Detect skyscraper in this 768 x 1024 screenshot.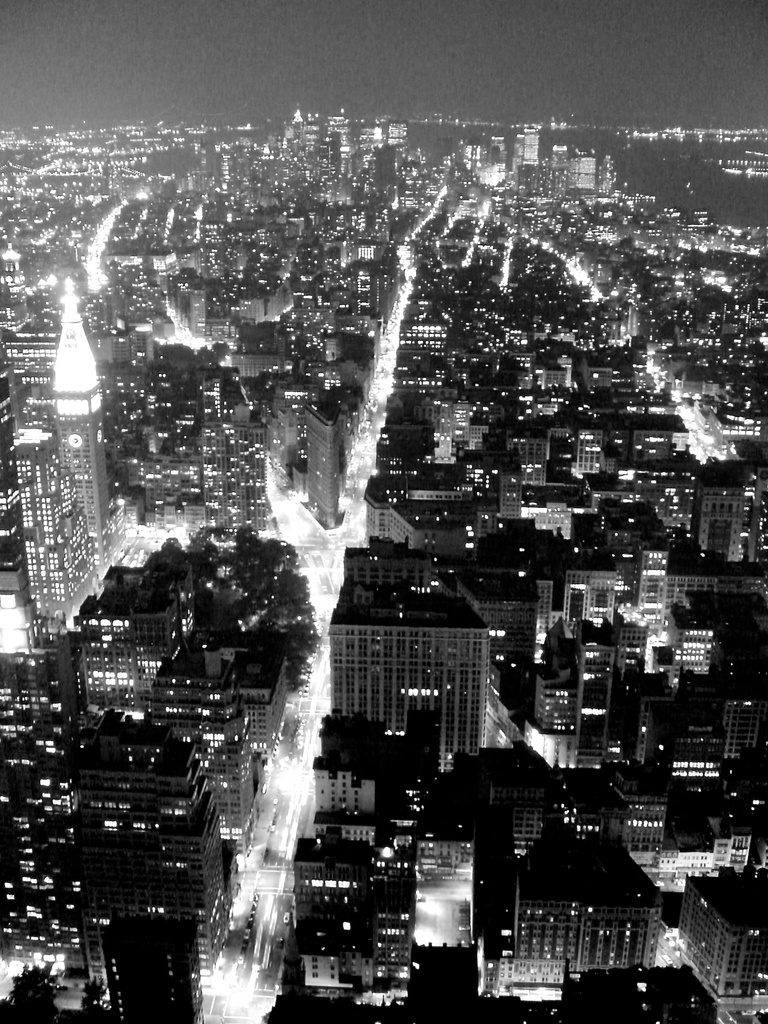
Detection: pyautogui.locateOnScreen(300, 408, 345, 533).
